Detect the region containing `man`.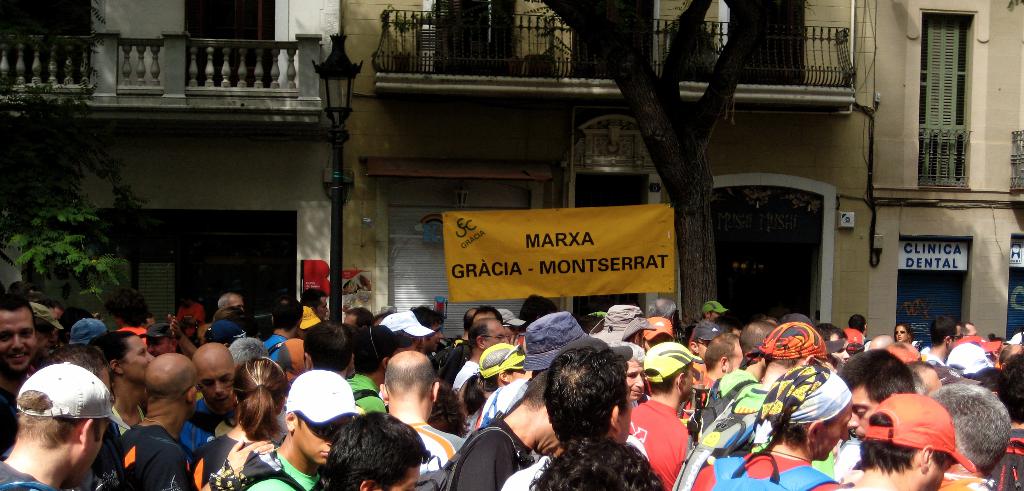
<box>3,344,123,490</box>.
